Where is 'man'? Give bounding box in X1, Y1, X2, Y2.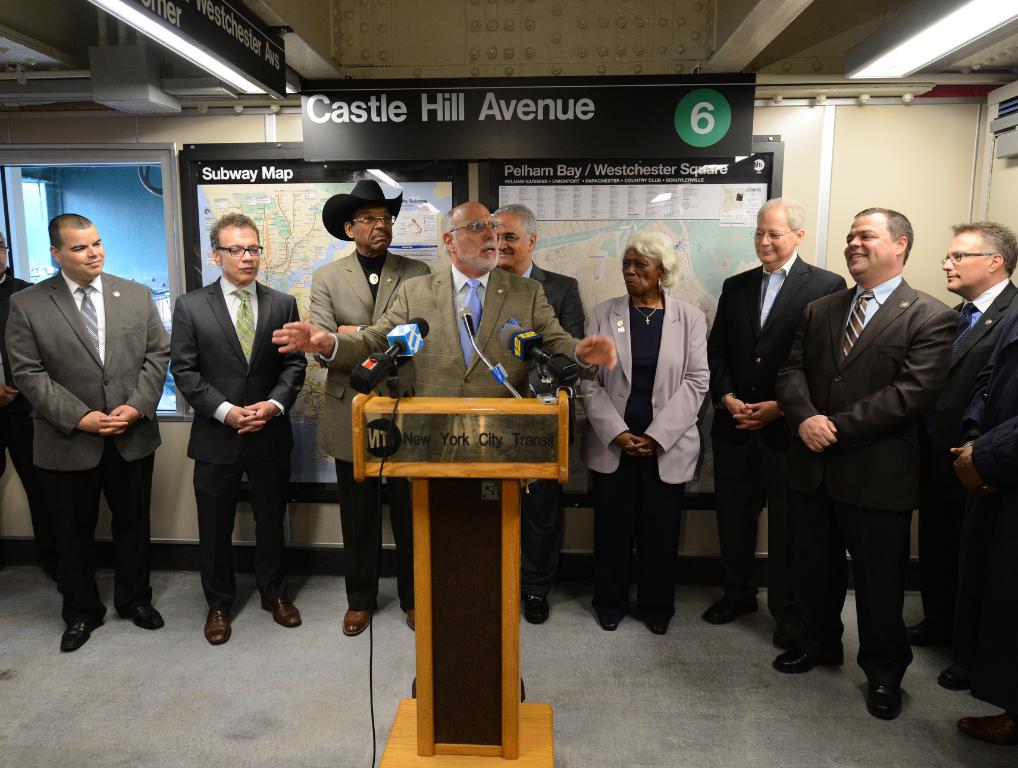
707, 194, 849, 650.
